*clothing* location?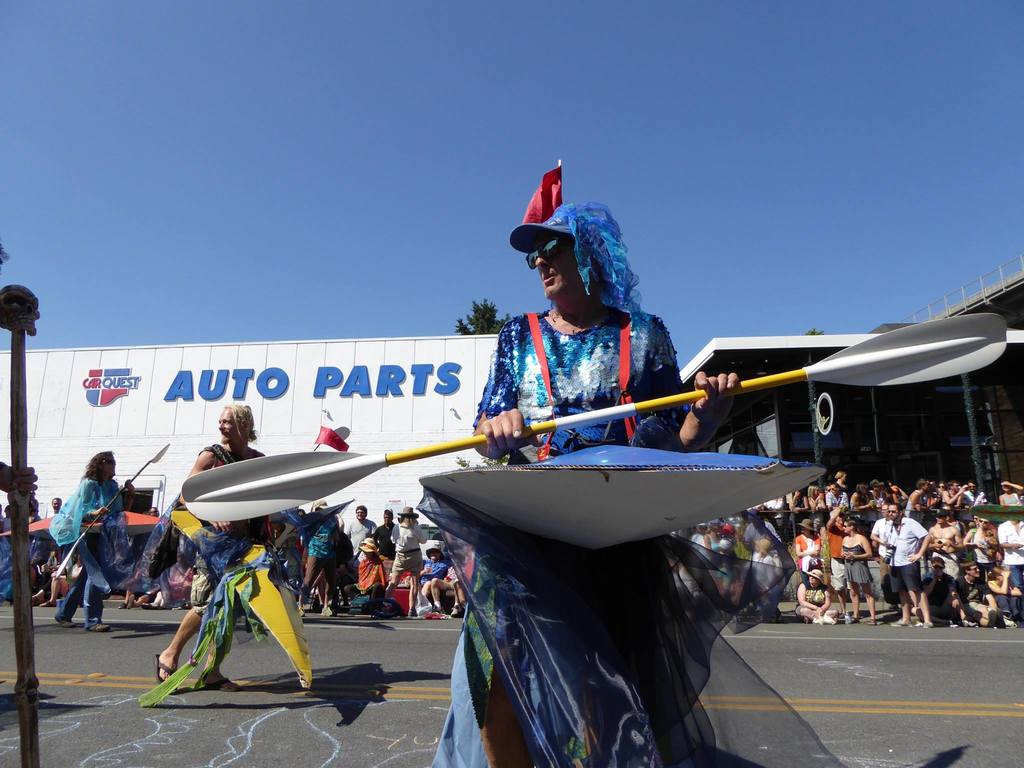
{"x1": 766, "y1": 499, "x2": 794, "y2": 523}
